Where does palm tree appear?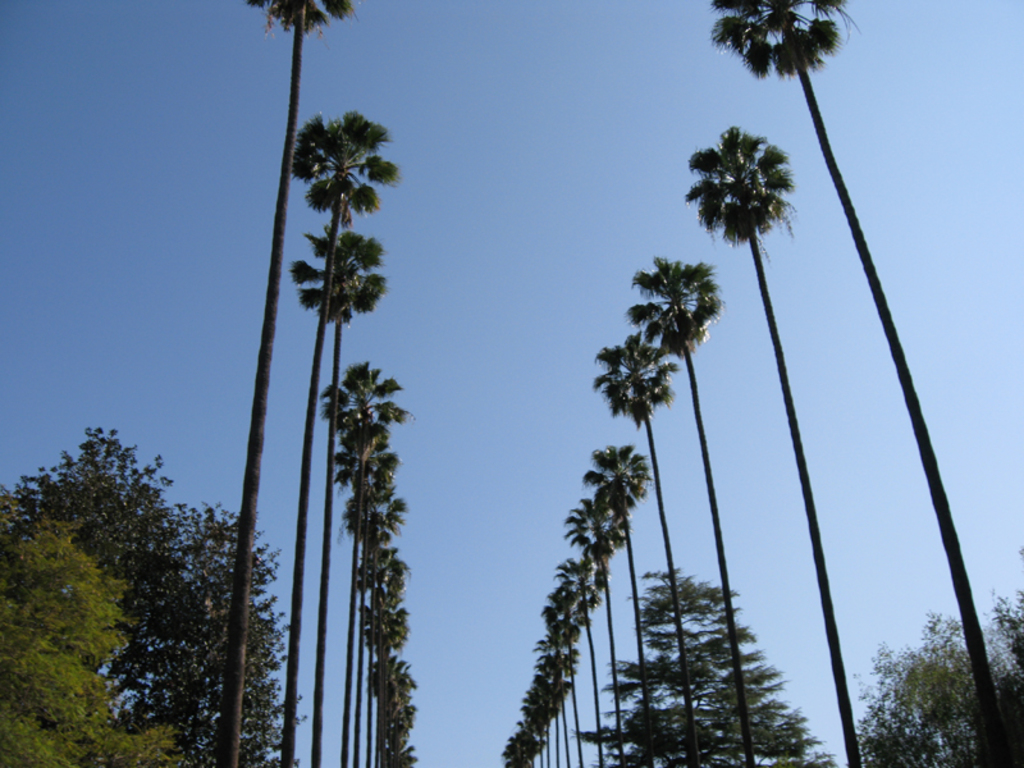
Appears at detection(635, 247, 758, 759).
